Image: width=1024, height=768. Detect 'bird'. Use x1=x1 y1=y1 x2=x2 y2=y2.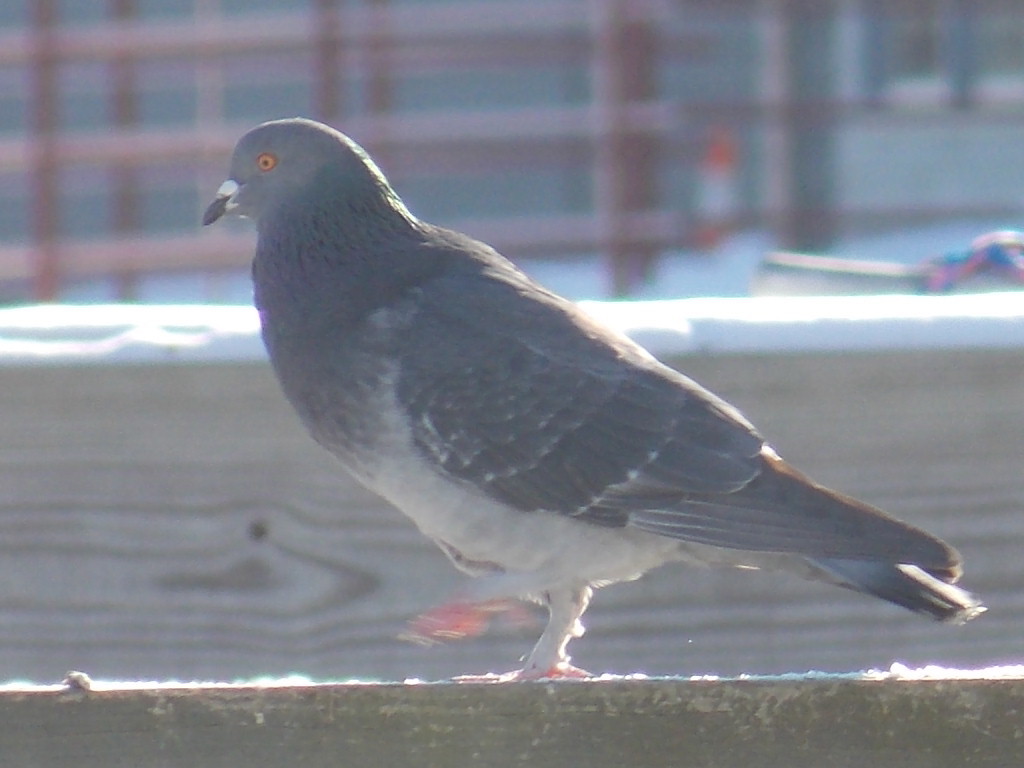
x1=188 y1=105 x2=994 y2=666.
